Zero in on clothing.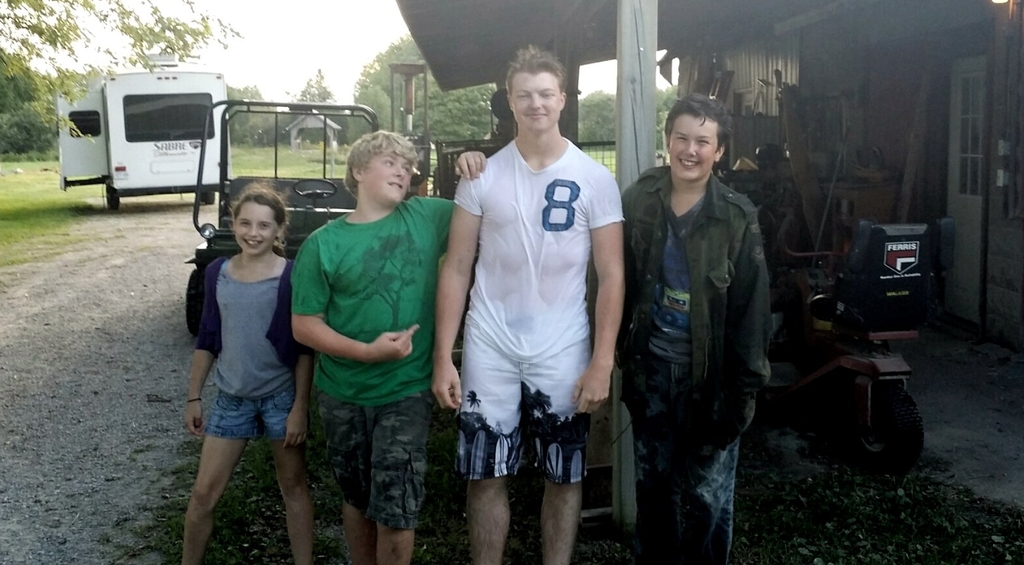
Zeroed in: {"left": 207, "top": 378, "right": 304, "bottom": 433}.
